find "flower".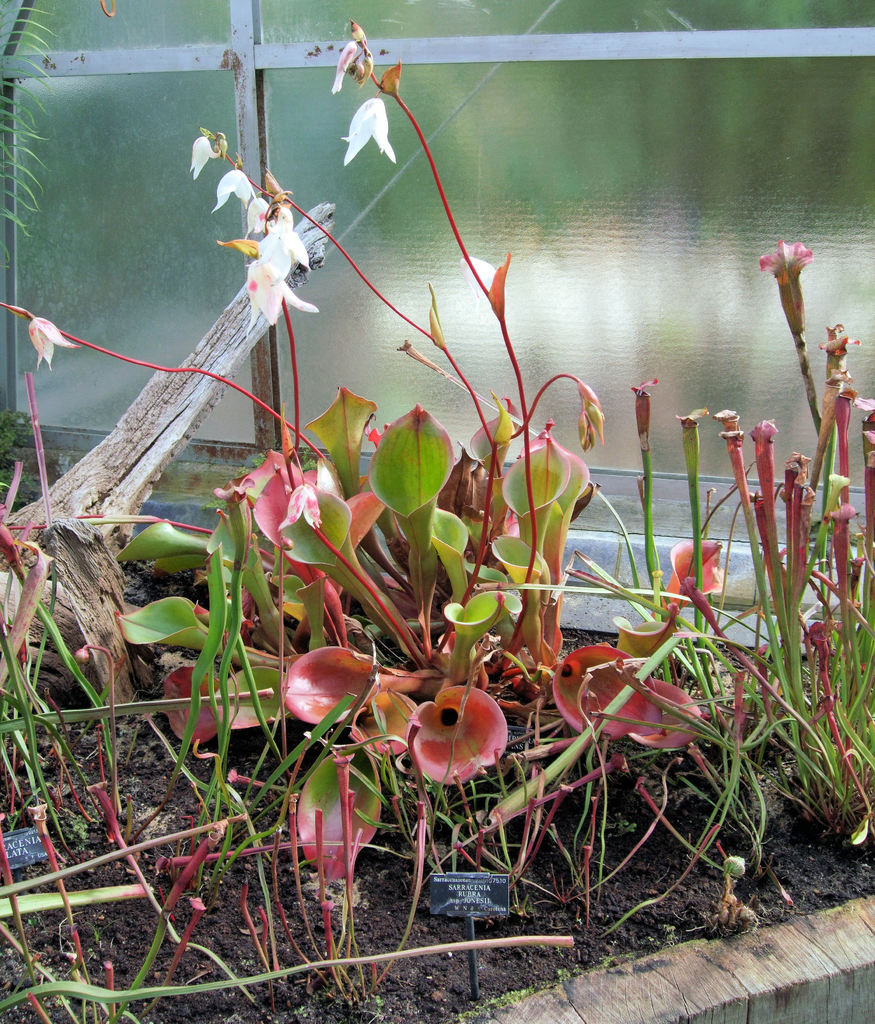
<region>26, 317, 76, 370</region>.
